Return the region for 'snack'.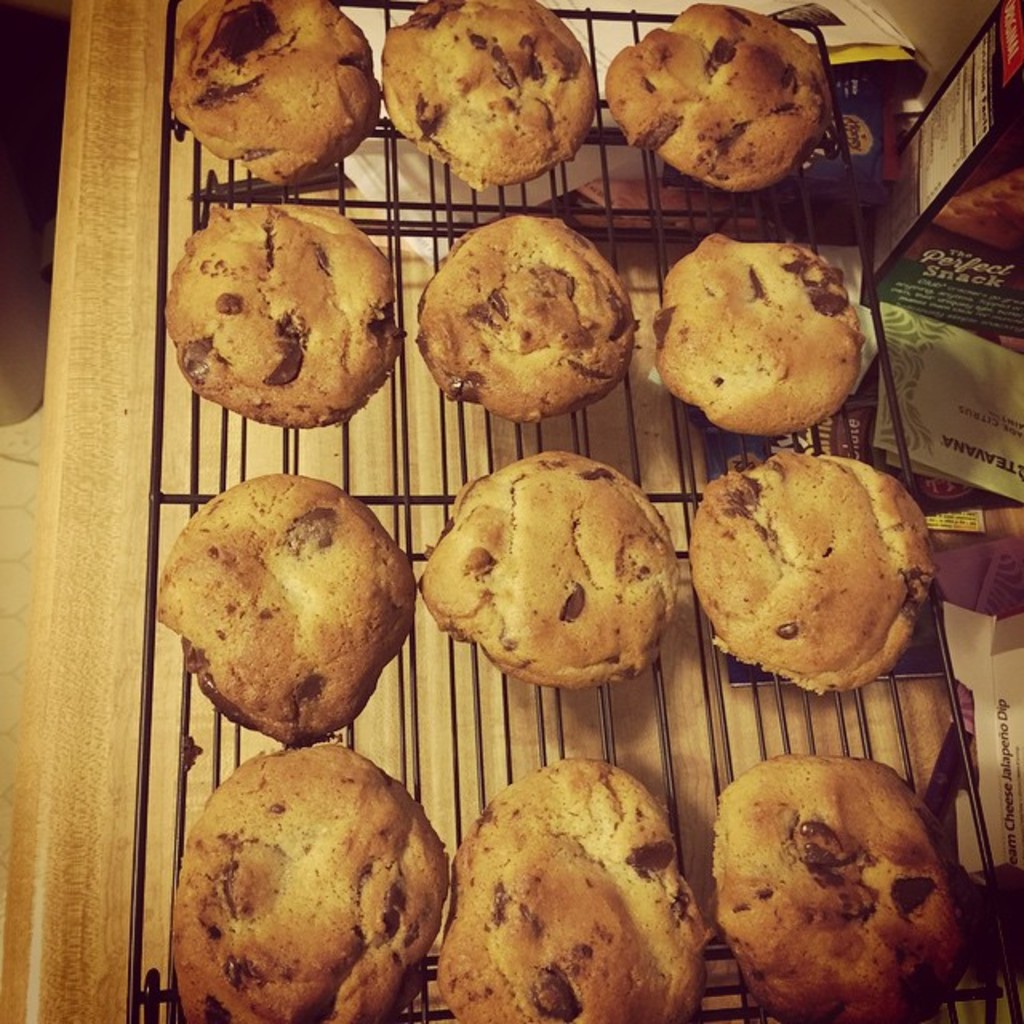
(left=168, top=0, right=371, bottom=179).
